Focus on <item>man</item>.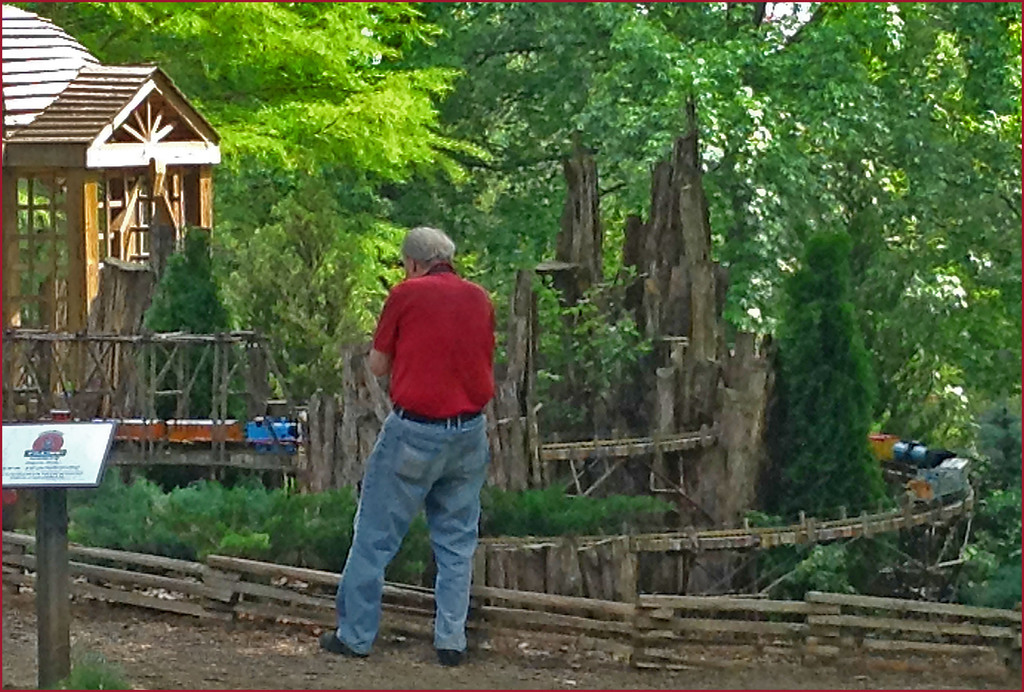
Focused at box(328, 219, 516, 657).
